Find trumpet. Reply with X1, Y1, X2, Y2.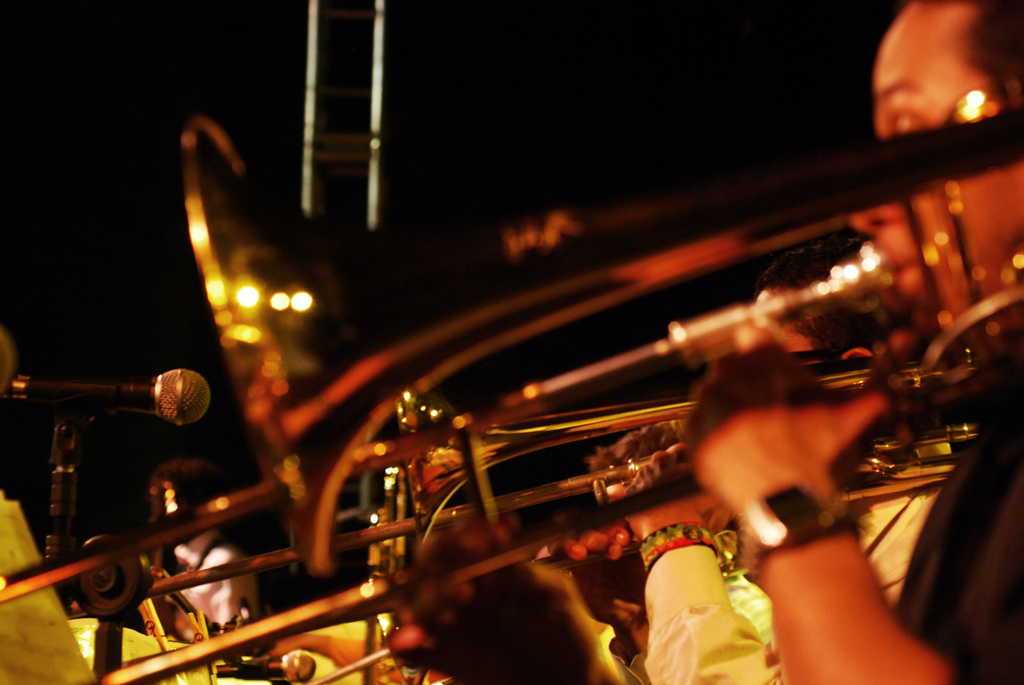
179, 118, 1023, 574.
